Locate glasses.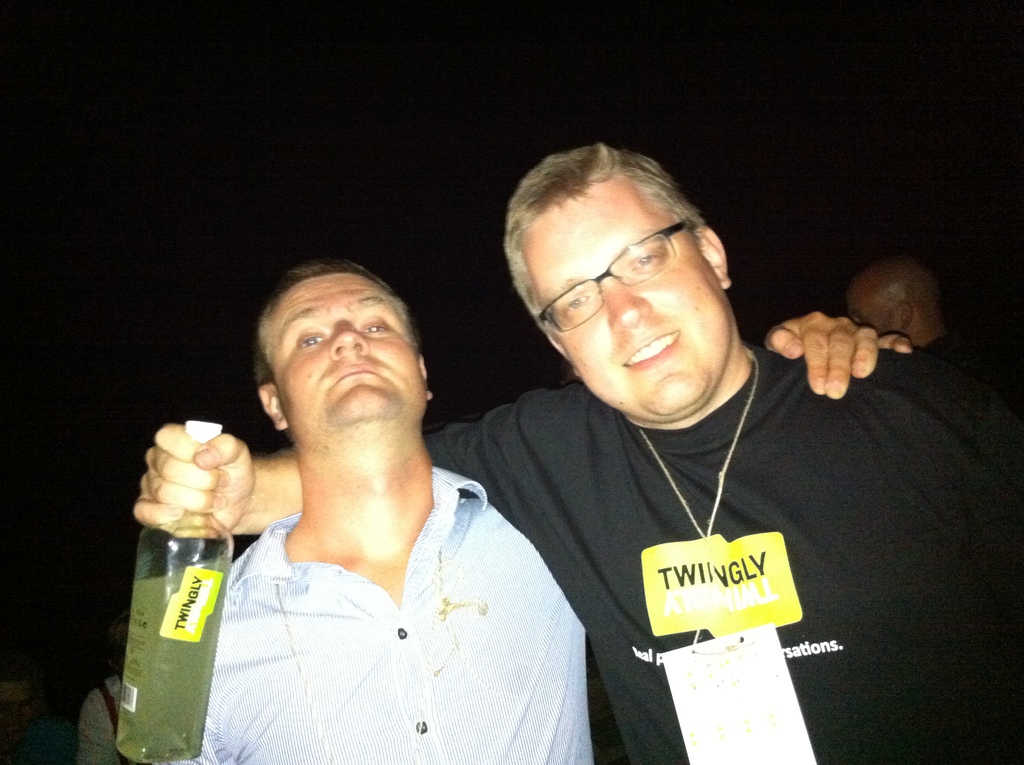
Bounding box: 536/221/691/321.
